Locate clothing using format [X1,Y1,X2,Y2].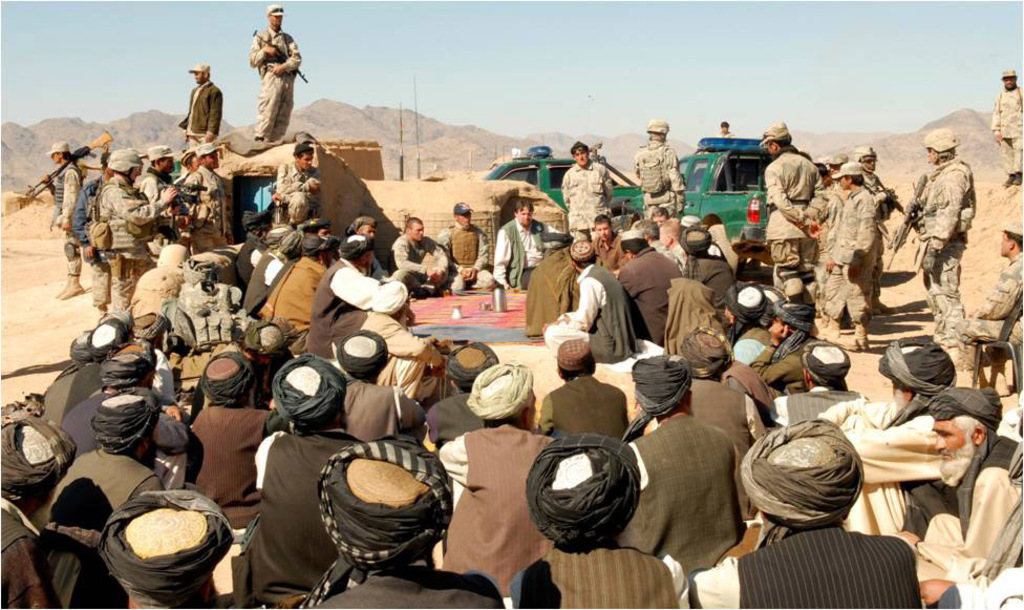
[55,163,79,280].
